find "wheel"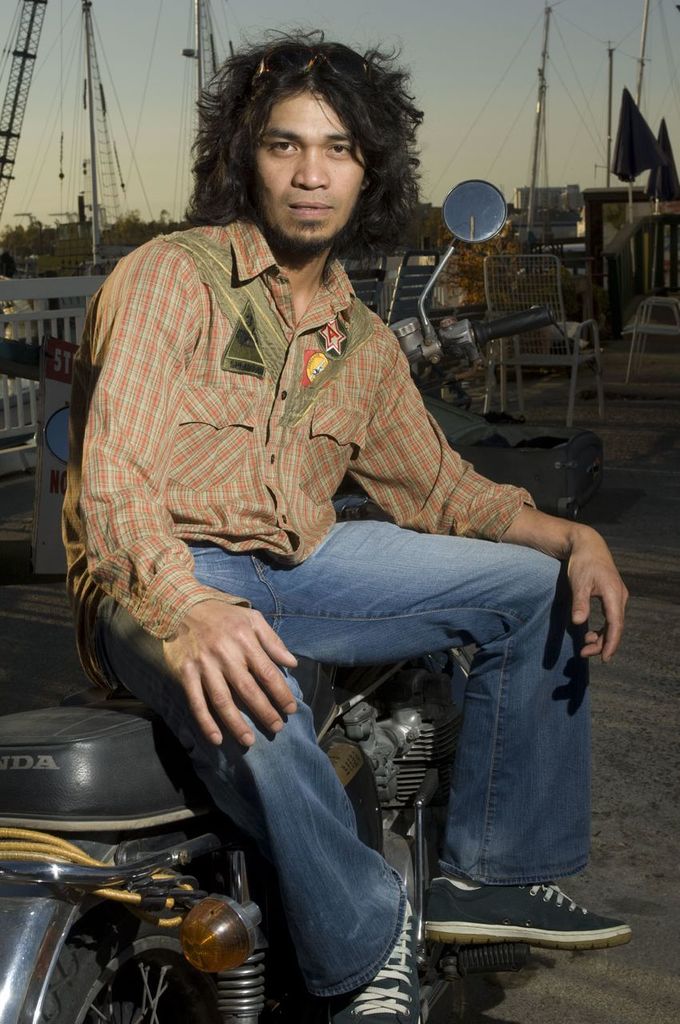
22 907 264 1023
